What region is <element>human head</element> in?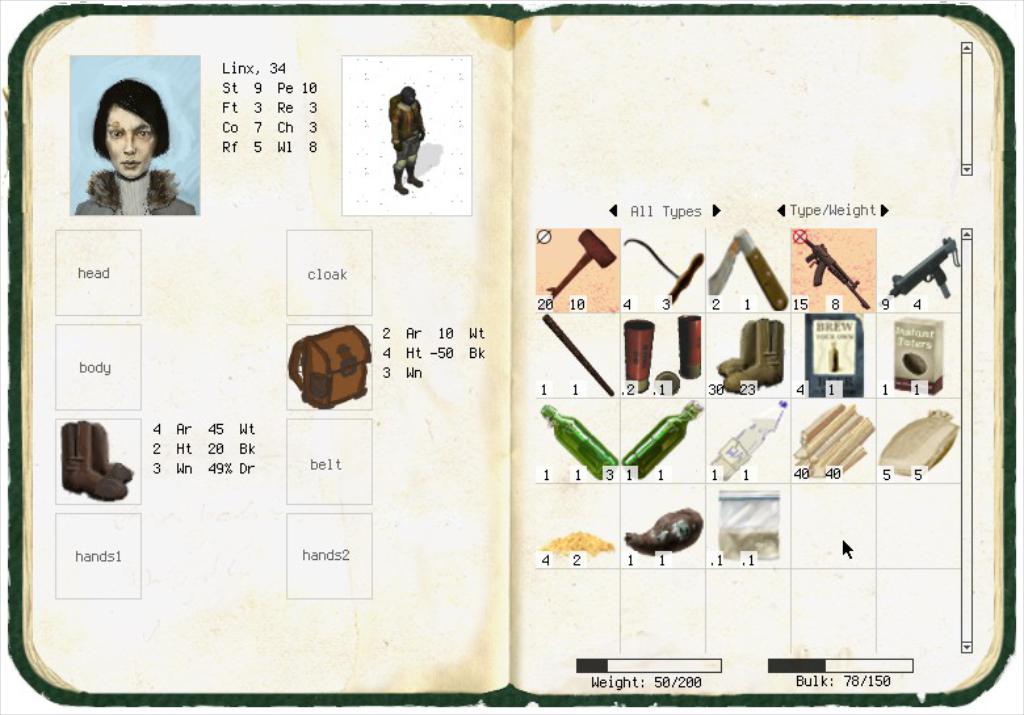
83,76,165,161.
